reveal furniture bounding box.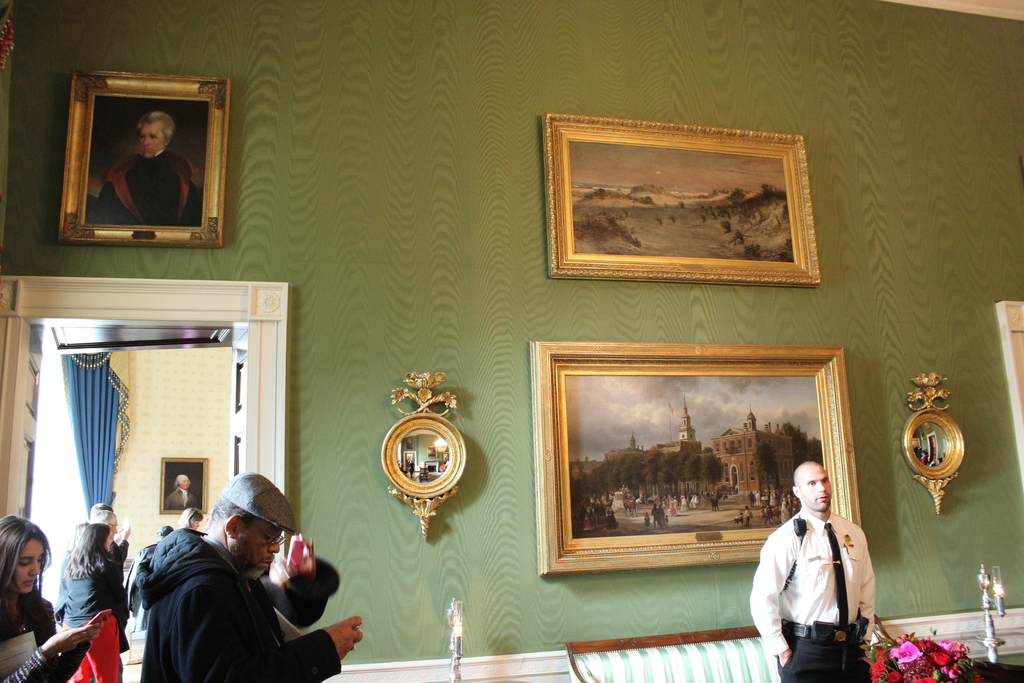
Revealed: 564 612 896 682.
